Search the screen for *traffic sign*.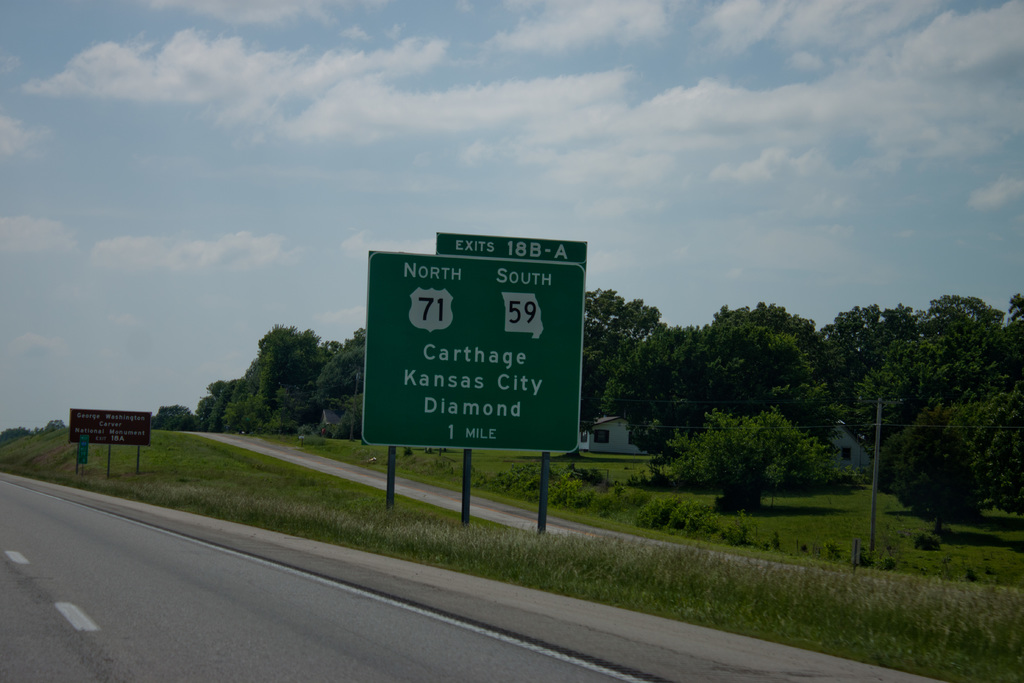
Found at (360, 251, 584, 450).
